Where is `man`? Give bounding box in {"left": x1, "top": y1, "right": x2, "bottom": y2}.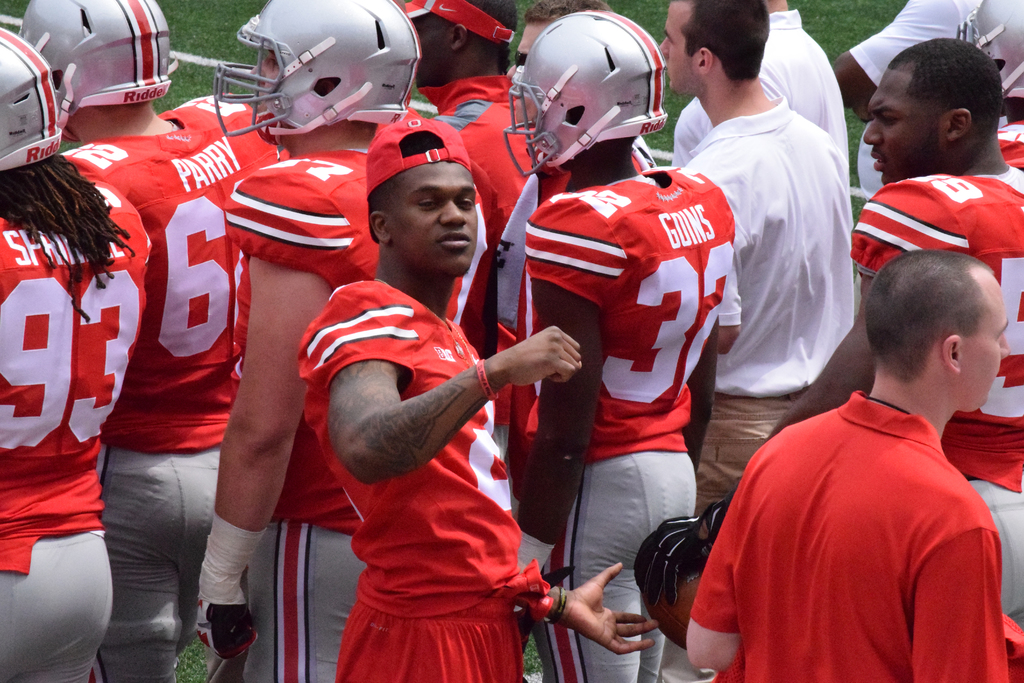
{"left": 441, "top": 0, "right": 573, "bottom": 96}.
